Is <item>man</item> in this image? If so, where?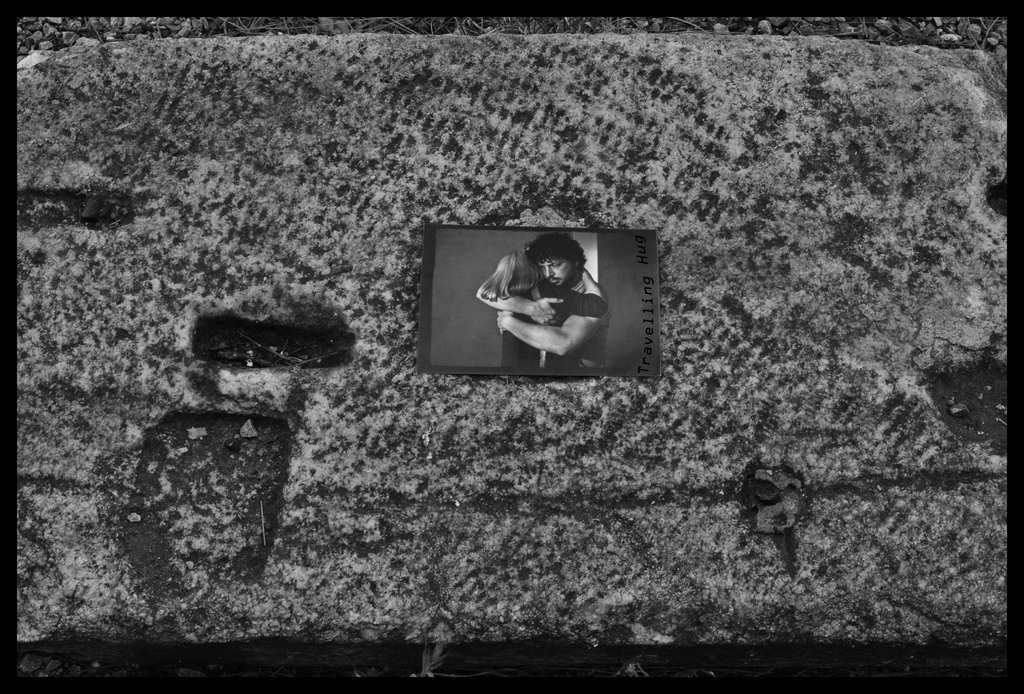
Yes, at crop(477, 226, 602, 369).
